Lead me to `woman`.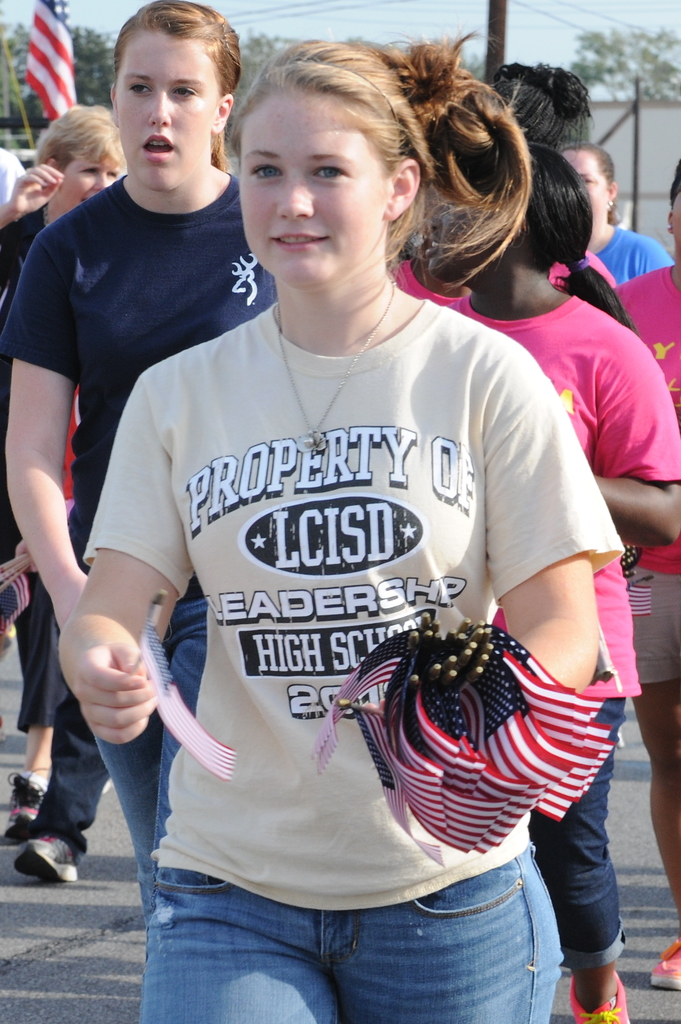
Lead to 0:0:290:954.
